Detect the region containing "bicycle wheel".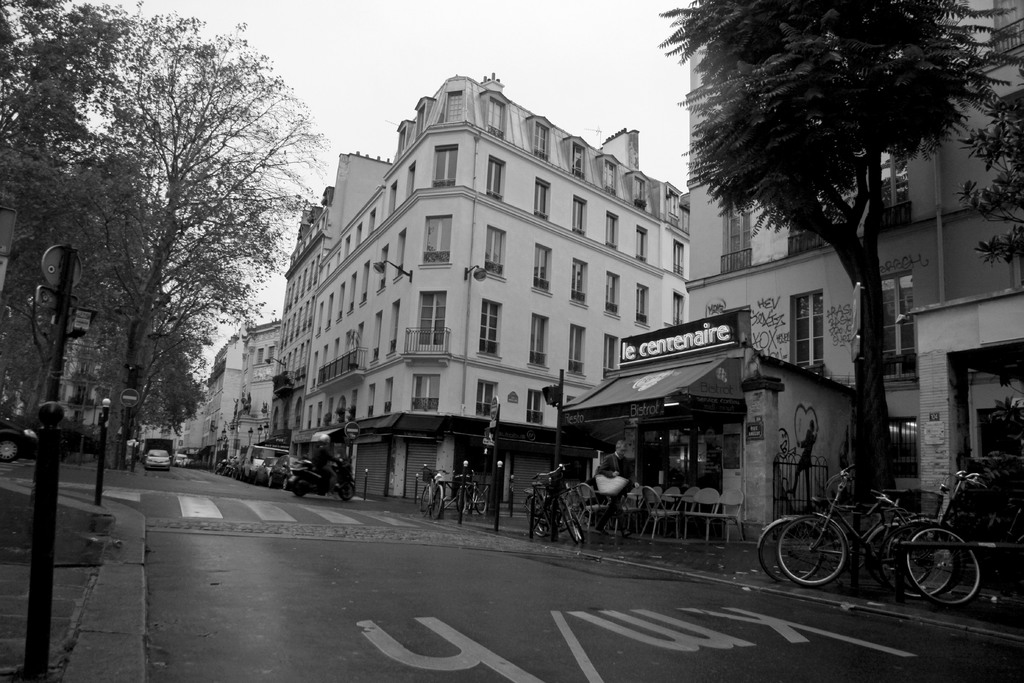
locate(429, 486, 447, 518).
